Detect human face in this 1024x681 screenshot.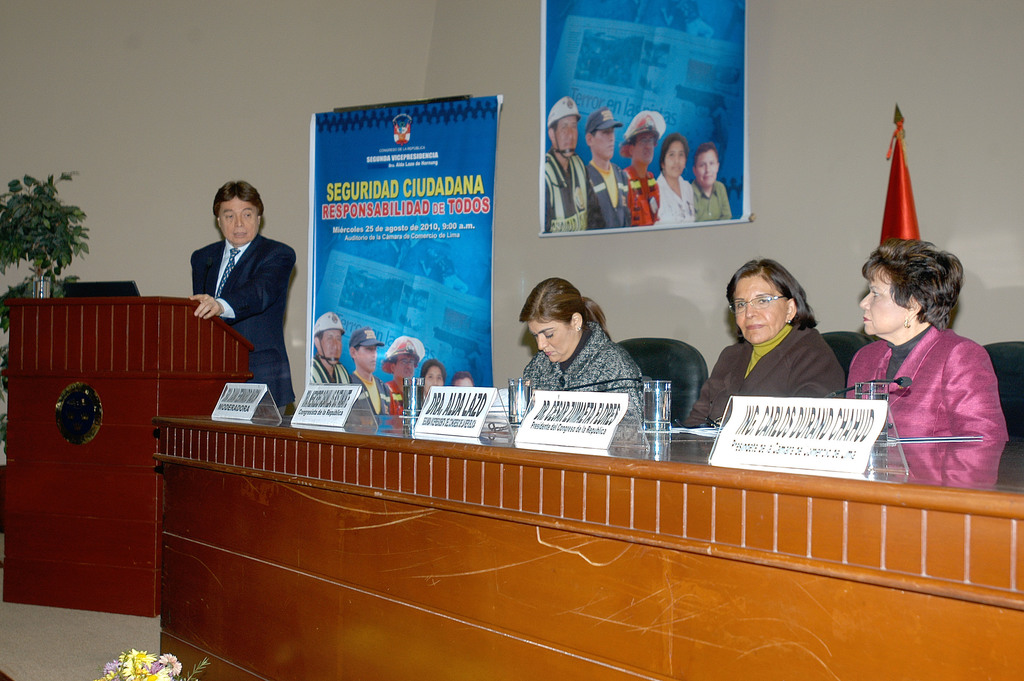
Detection: 593,124,615,159.
